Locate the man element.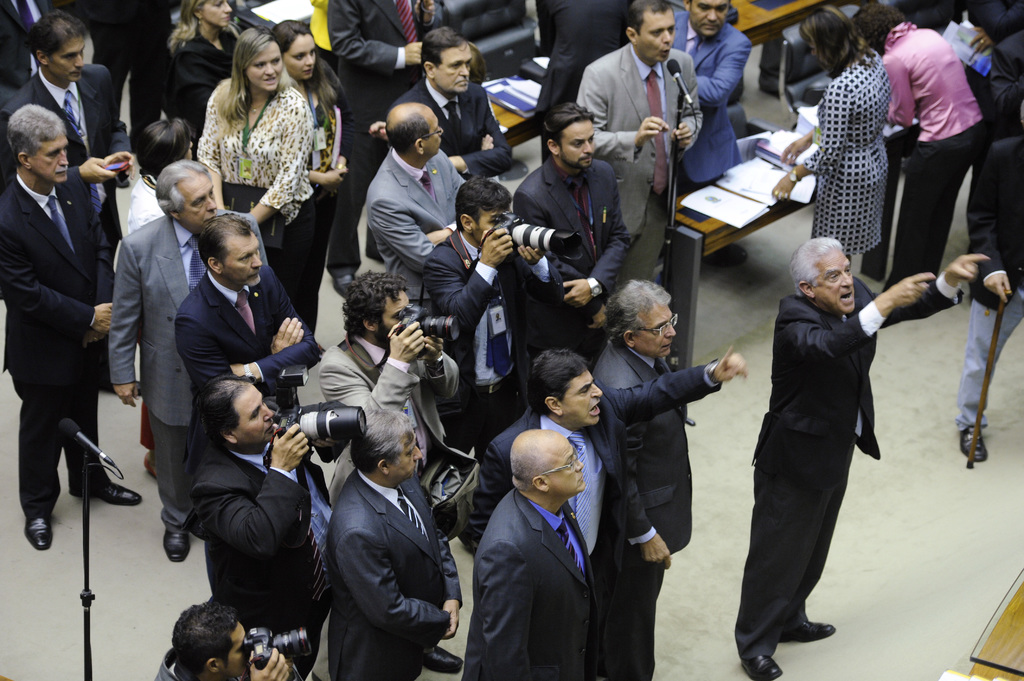
Element bbox: region(513, 98, 630, 391).
